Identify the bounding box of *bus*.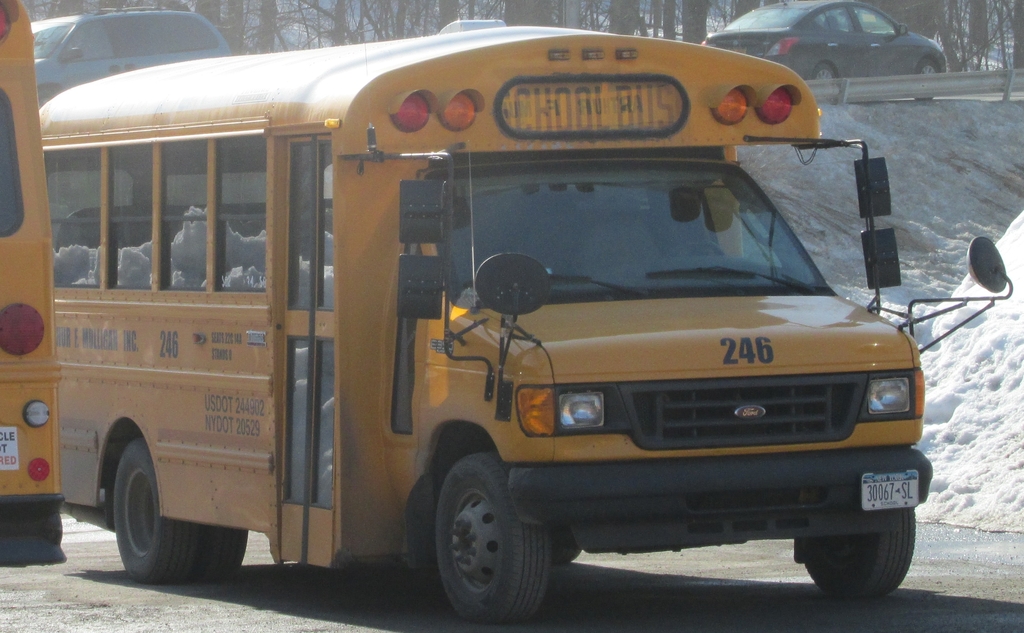
locate(0, 1, 63, 570).
